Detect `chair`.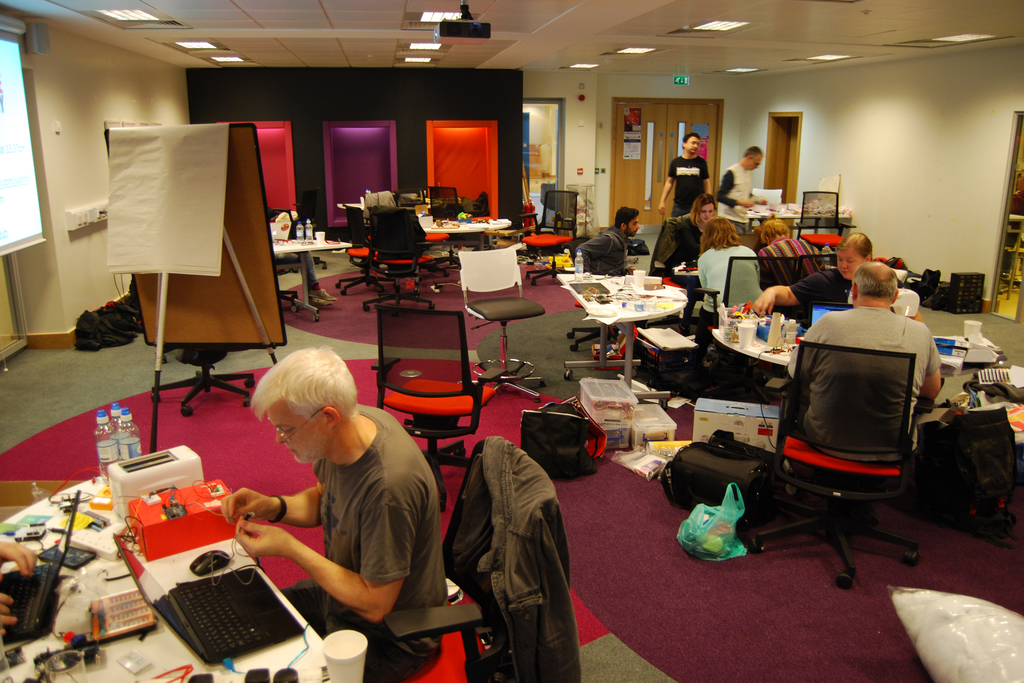
Detected at (368,304,491,507).
